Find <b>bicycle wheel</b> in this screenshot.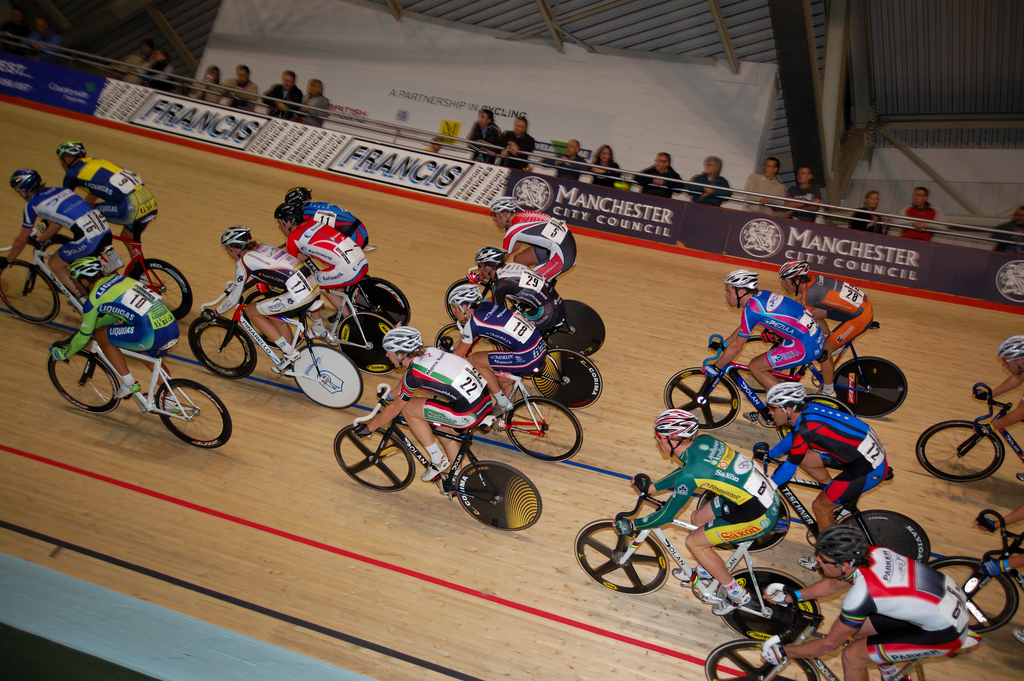
The bounding box for <b>bicycle wheel</b> is <bbox>831, 352, 907, 421</bbox>.
